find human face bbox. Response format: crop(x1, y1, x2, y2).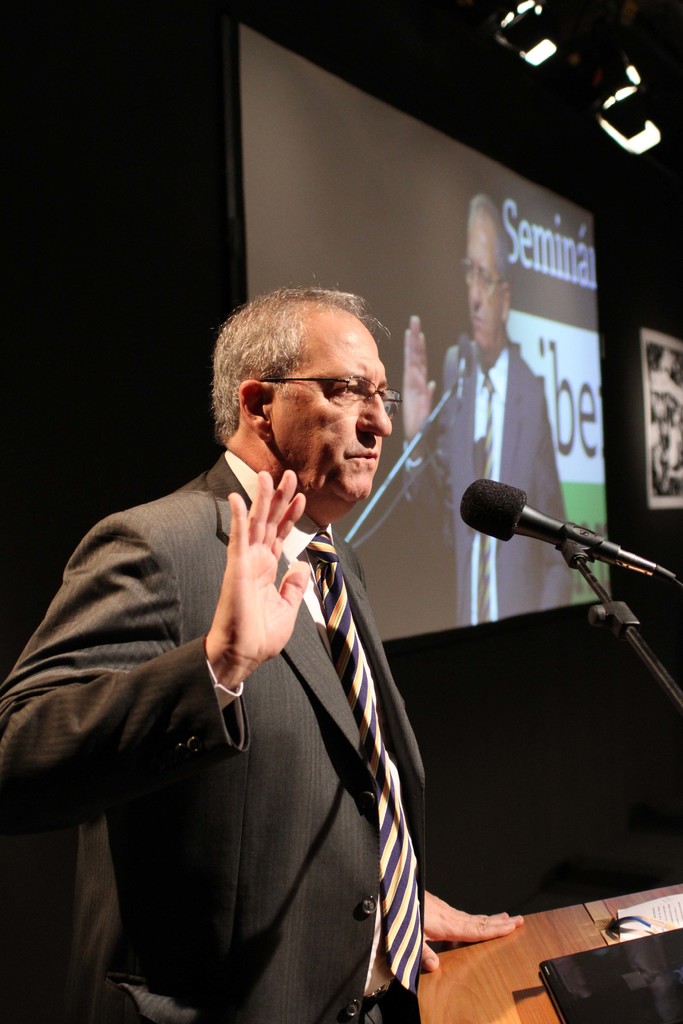
crop(268, 328, 392, 495).
